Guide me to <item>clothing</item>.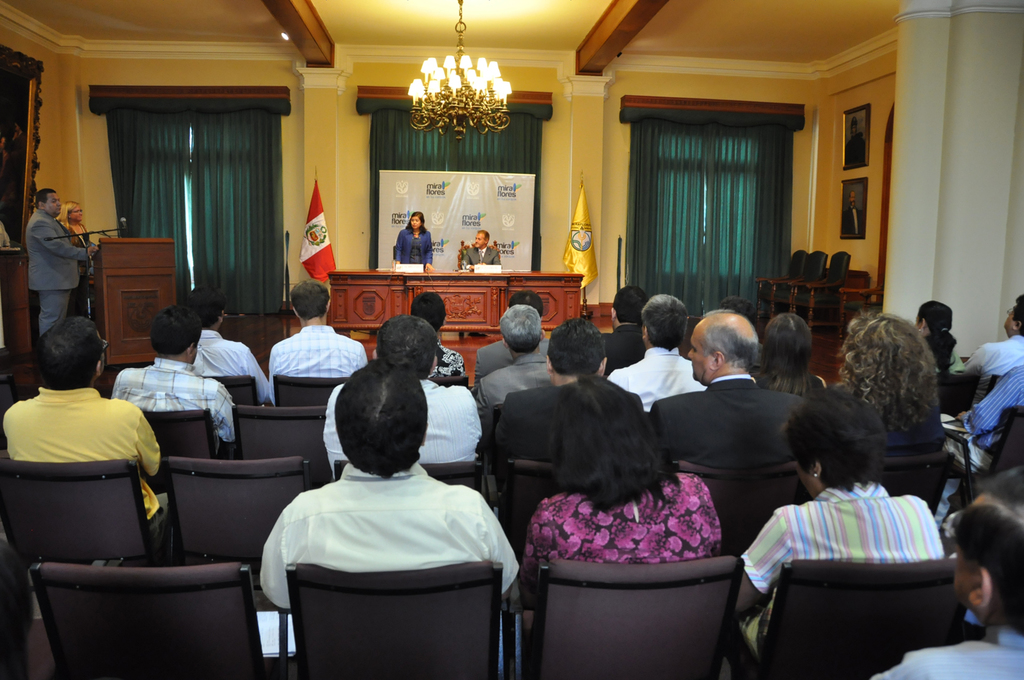
Guidance: locate(0, 386, 160, 524).
